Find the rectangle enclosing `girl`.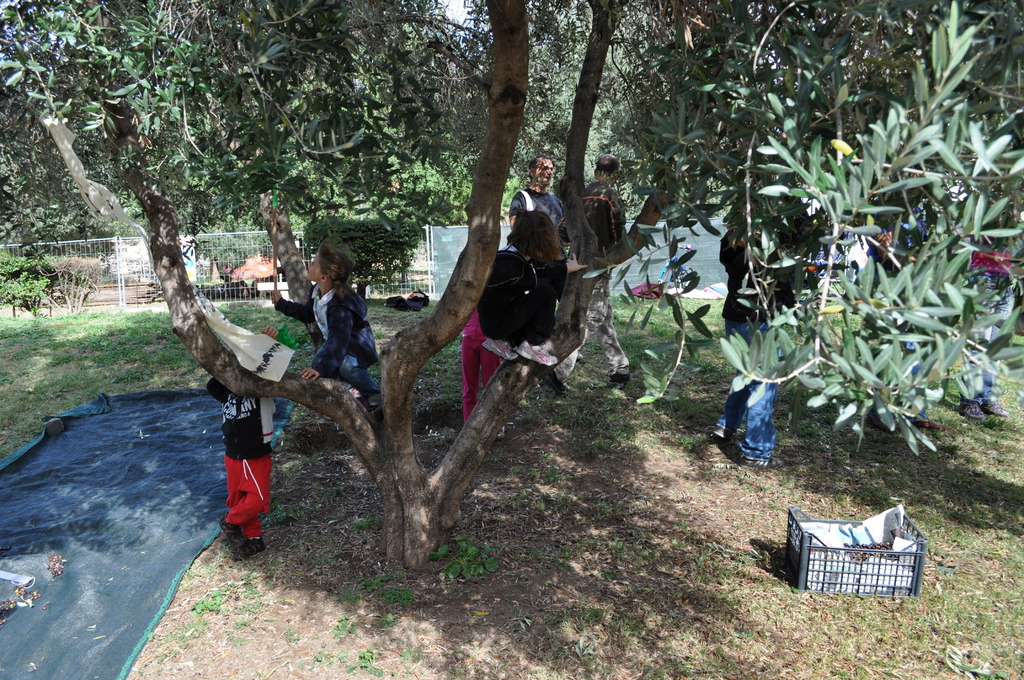
BBox(271, 234, 379, 422).
